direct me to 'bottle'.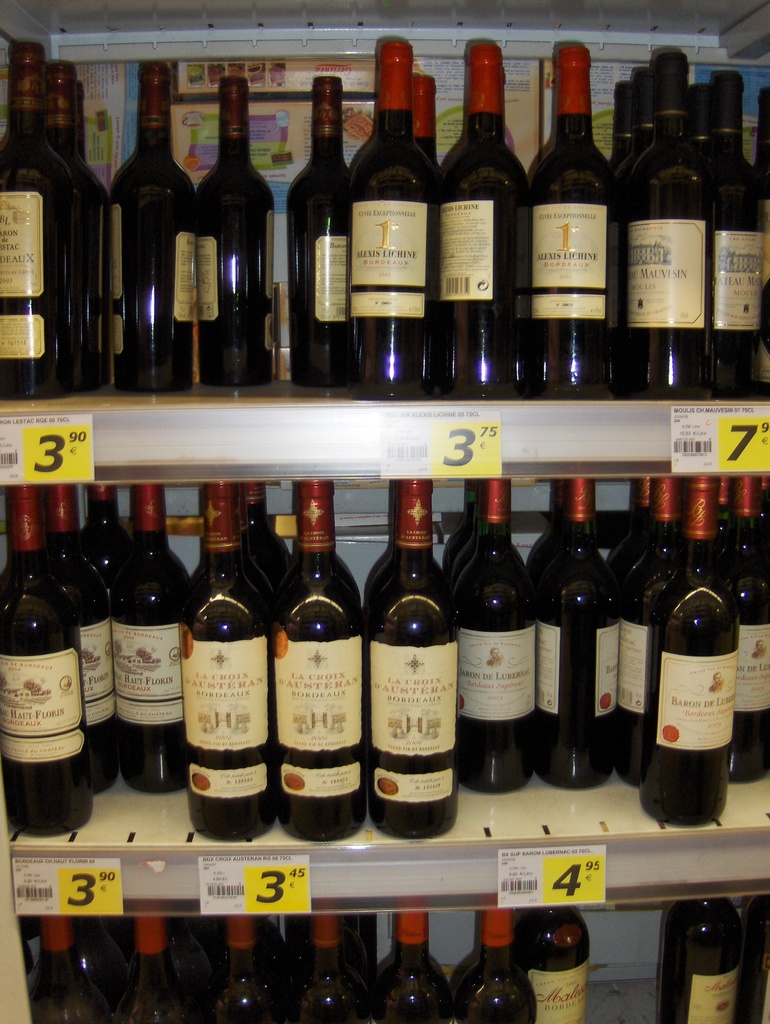
Direction: BBox(197, 76, 276, 390).
